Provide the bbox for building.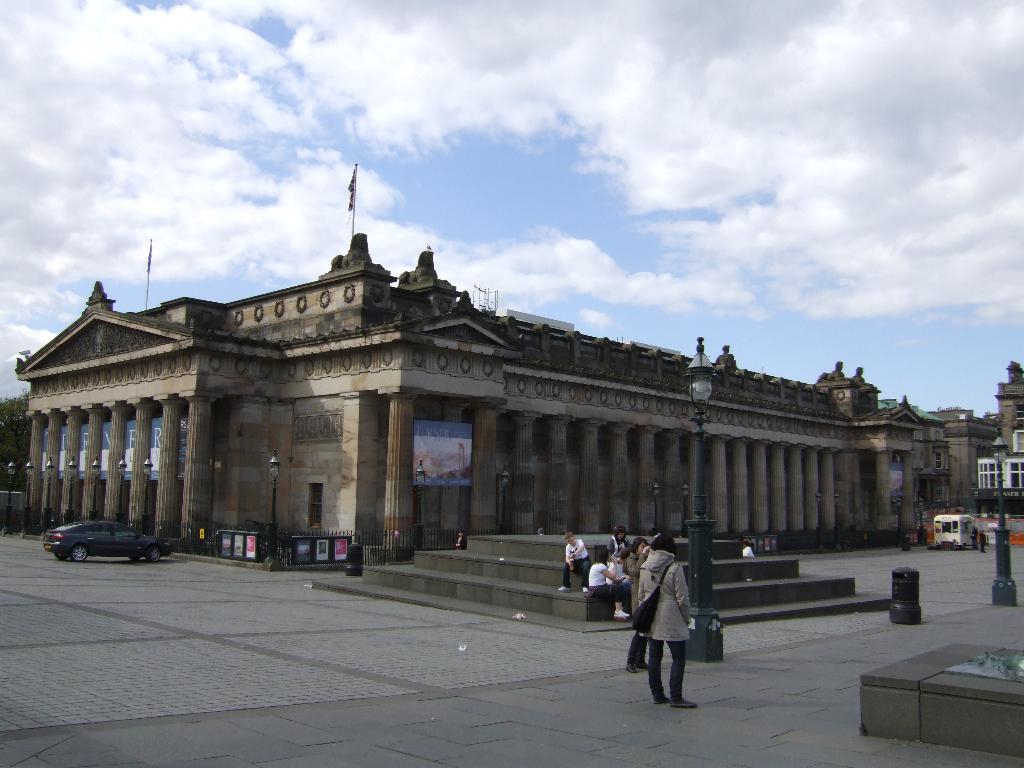
(932,407,1002,506).
